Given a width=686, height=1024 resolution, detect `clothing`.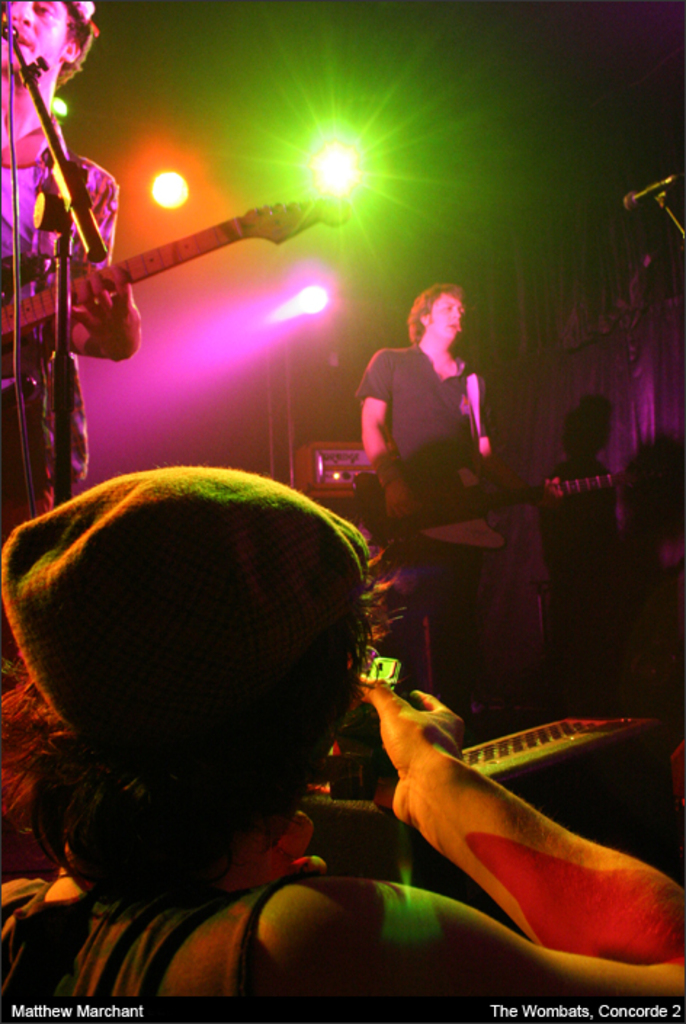
(353,337,484,719).
